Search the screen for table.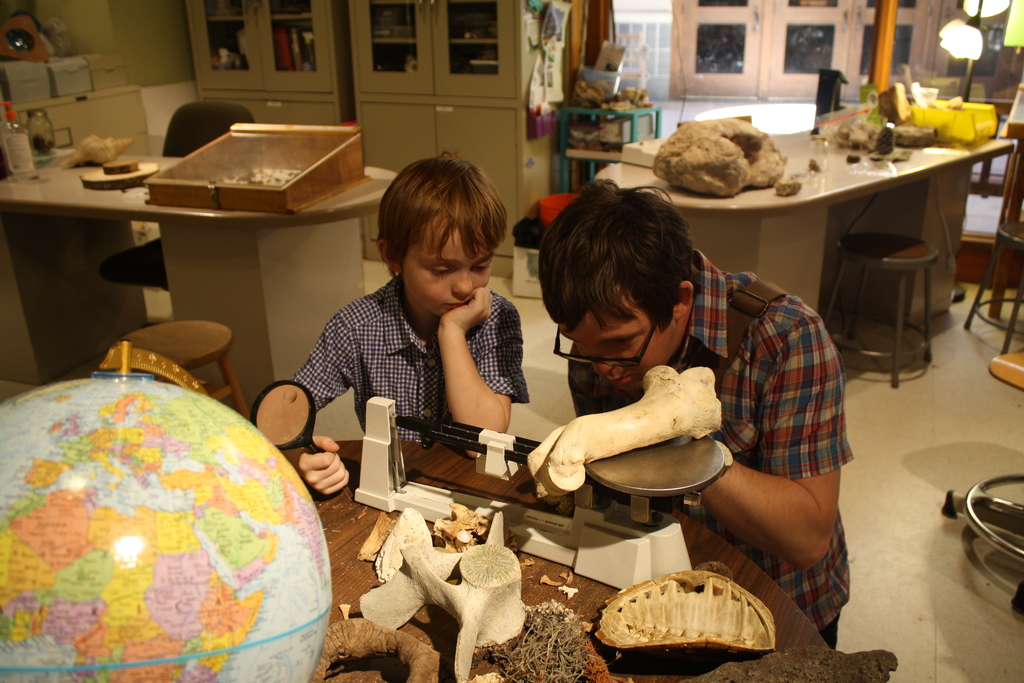
Found at (559, 104, 666, 197).
